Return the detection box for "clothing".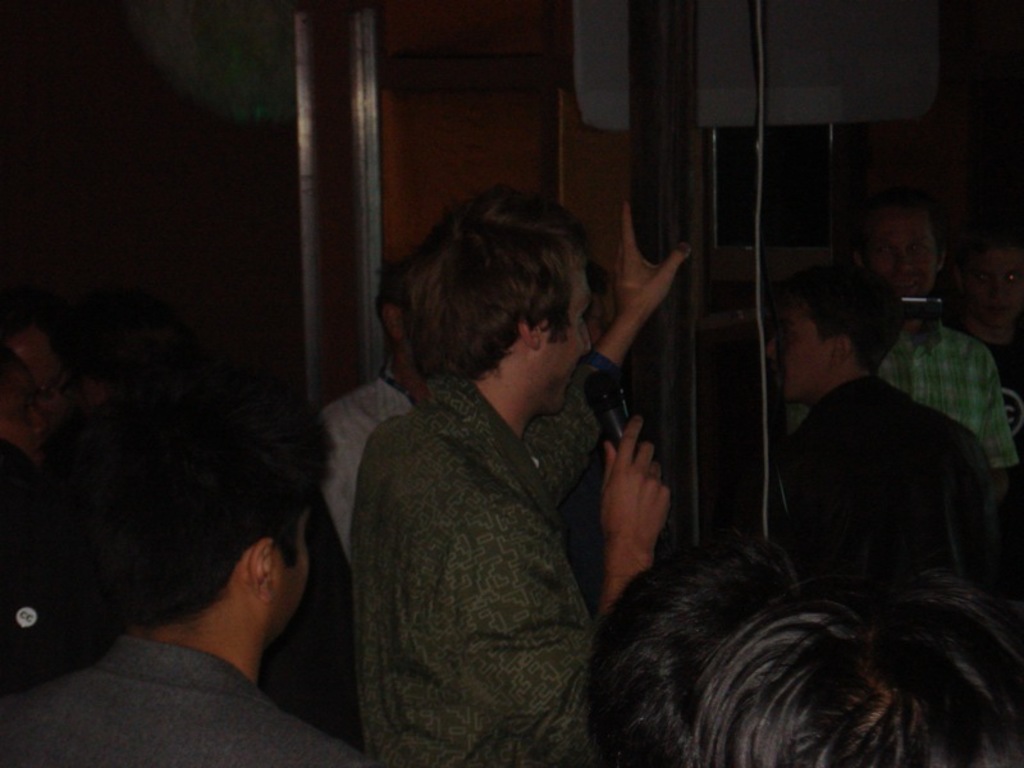
detection(0, 631, 361, 767).
